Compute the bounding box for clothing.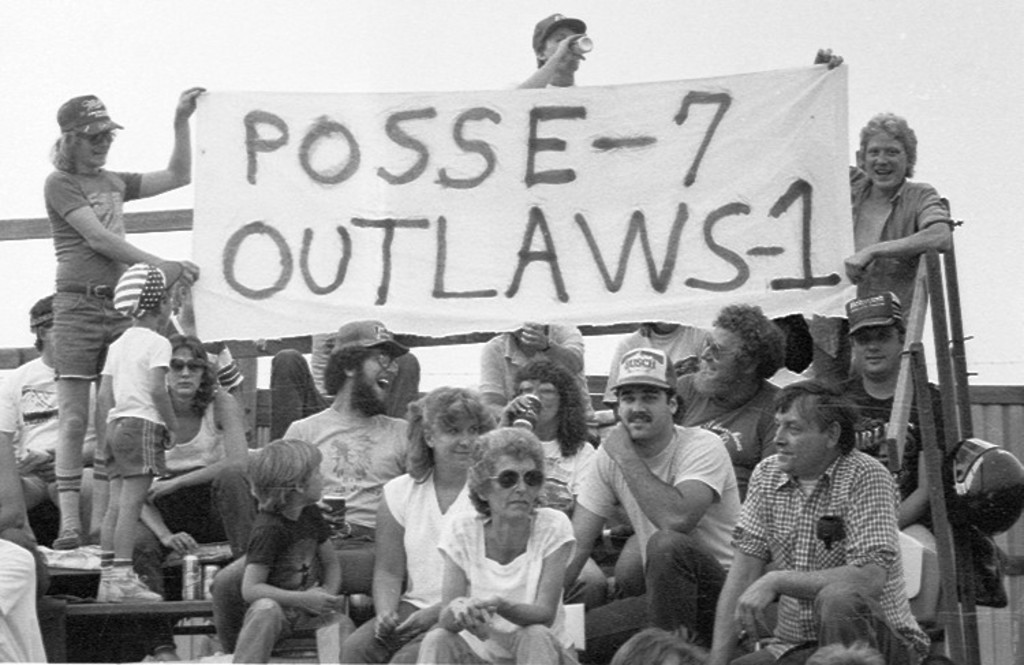
[left=49, top=289, right=132, bottom=381].
